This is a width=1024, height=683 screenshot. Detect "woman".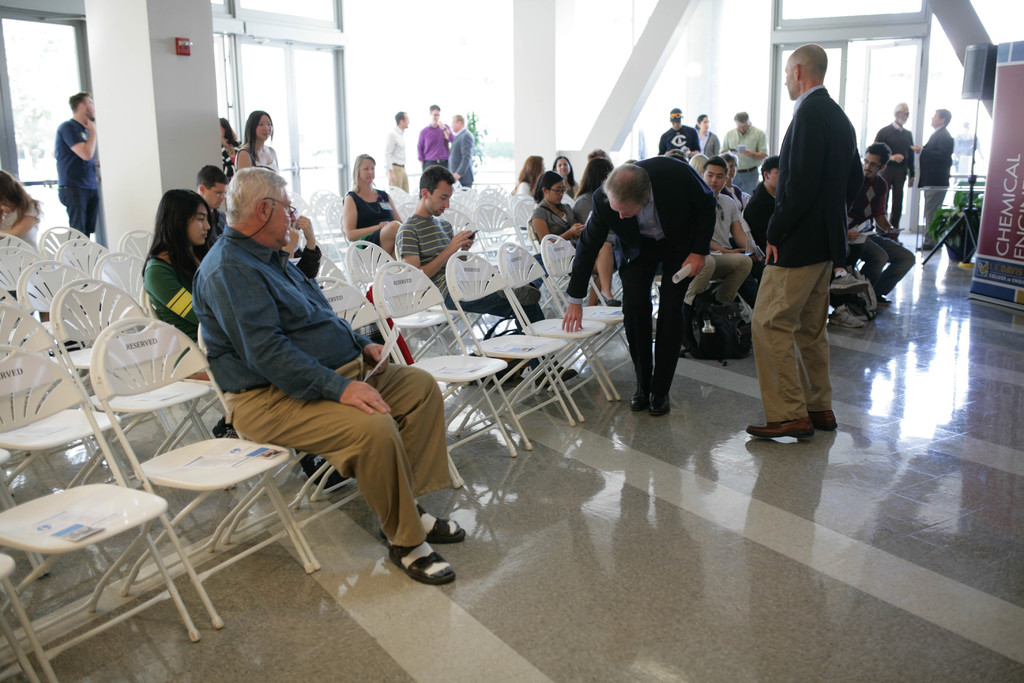
select_region(511, 154, 552, 209).
